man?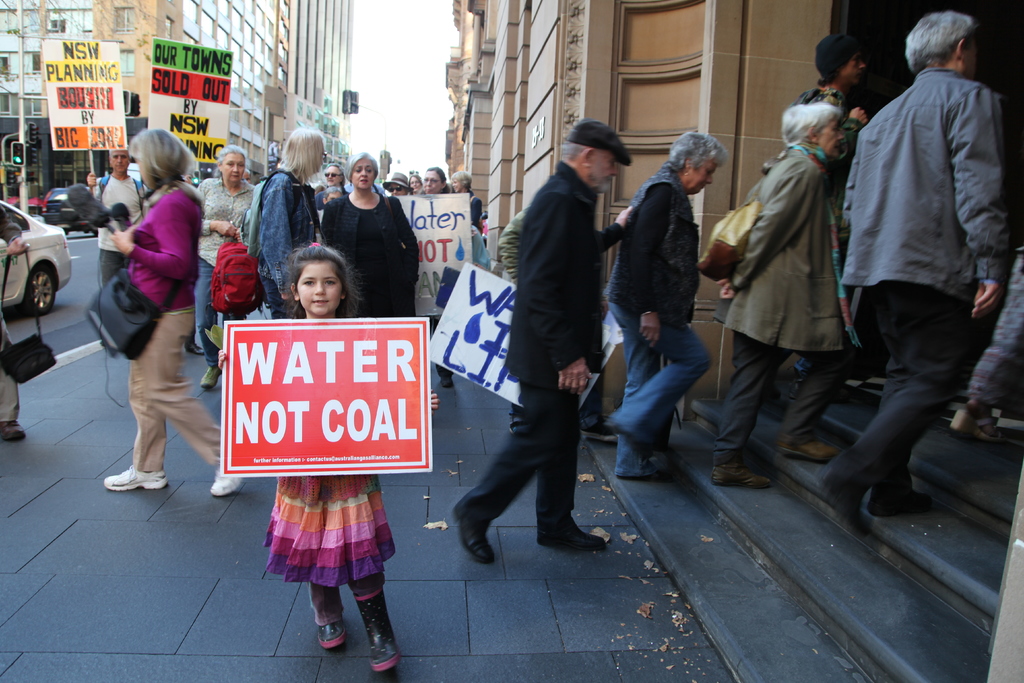
80,147,150,288
